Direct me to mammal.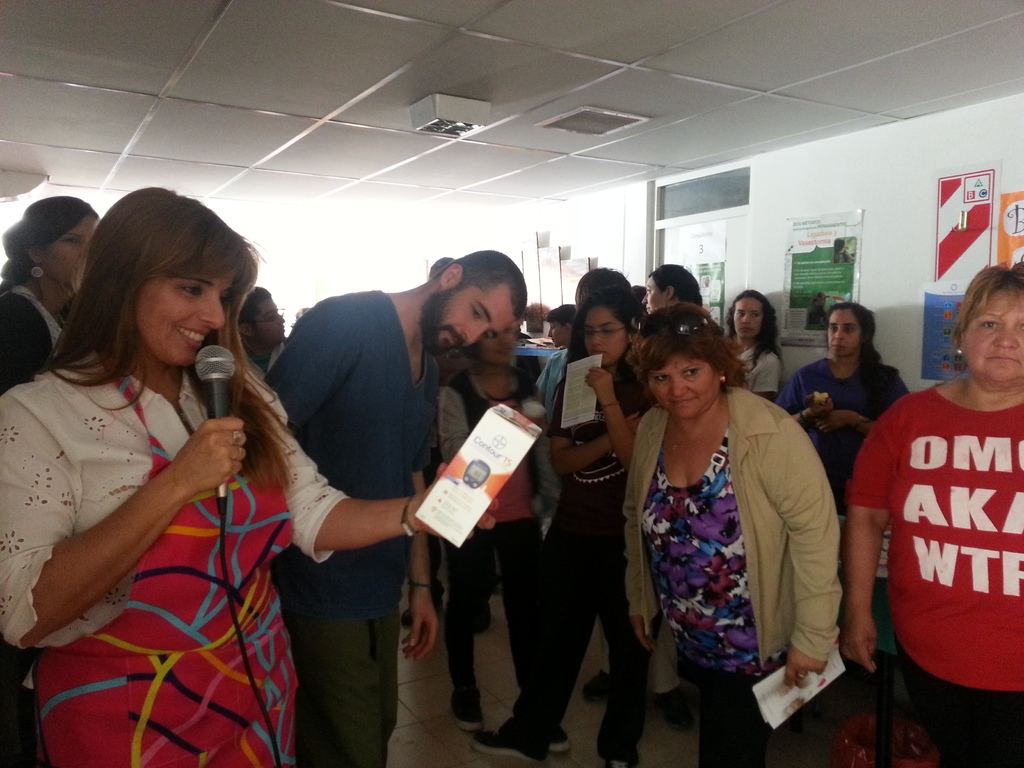
Direction: {"x1": 613, "y1": 292, "x2": 842, "y2": 767}.
